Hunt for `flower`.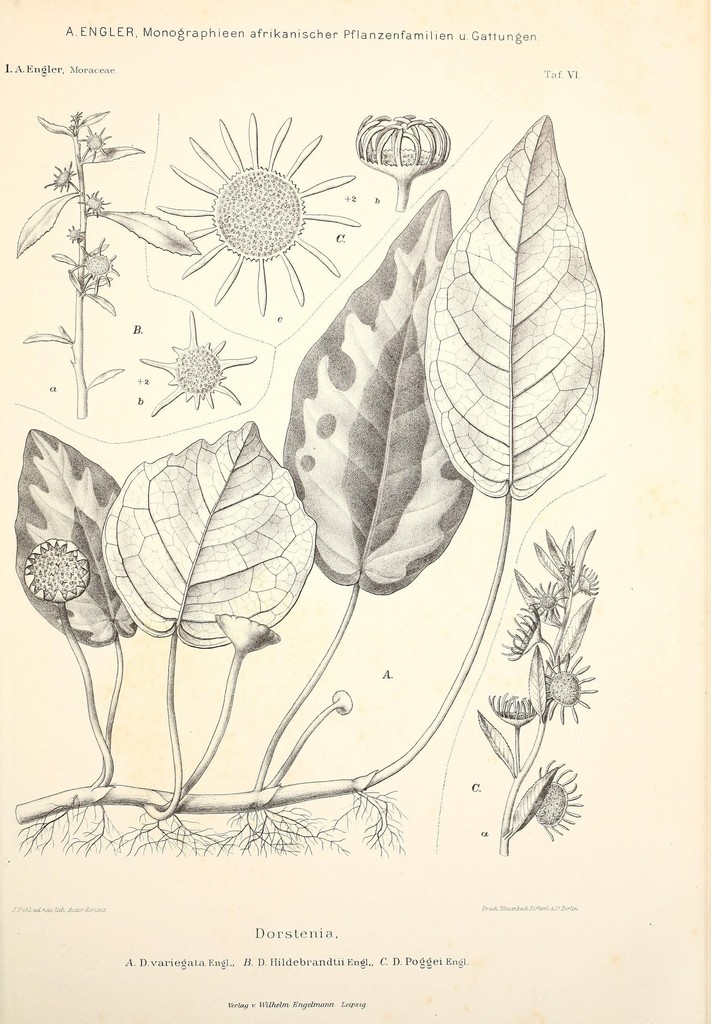
Hunted down at Rect(538, 644, 600, 726).
